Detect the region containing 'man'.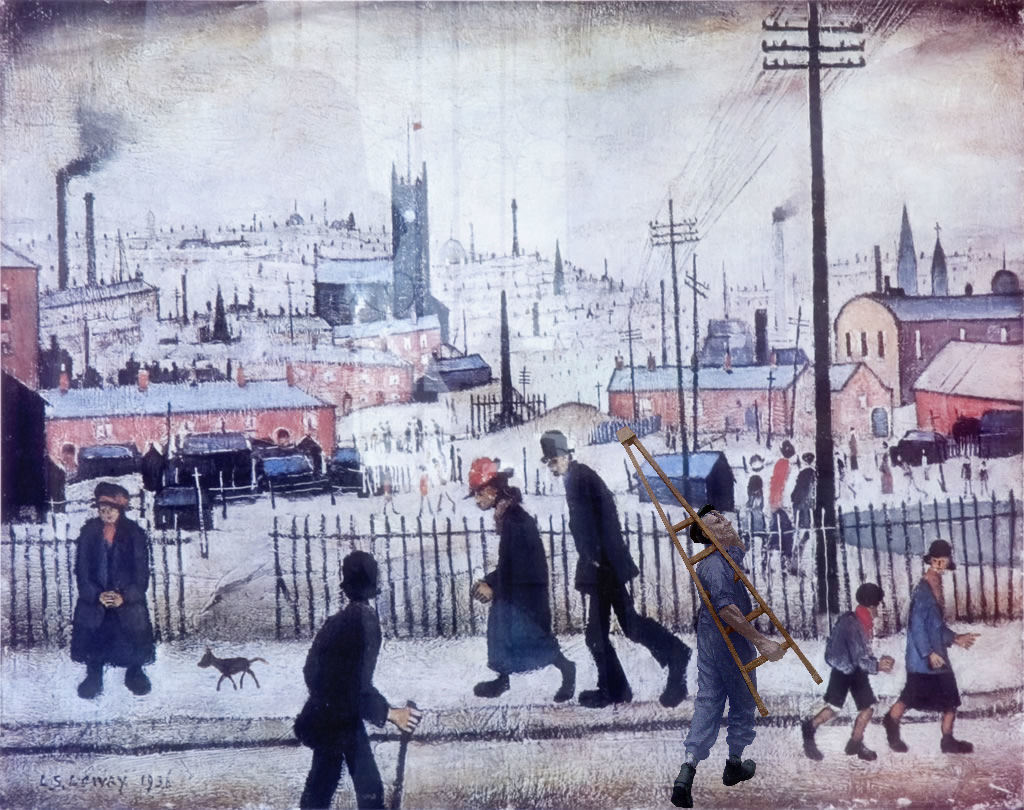
<bbox>287, 546, 426, 809</bbox>.
